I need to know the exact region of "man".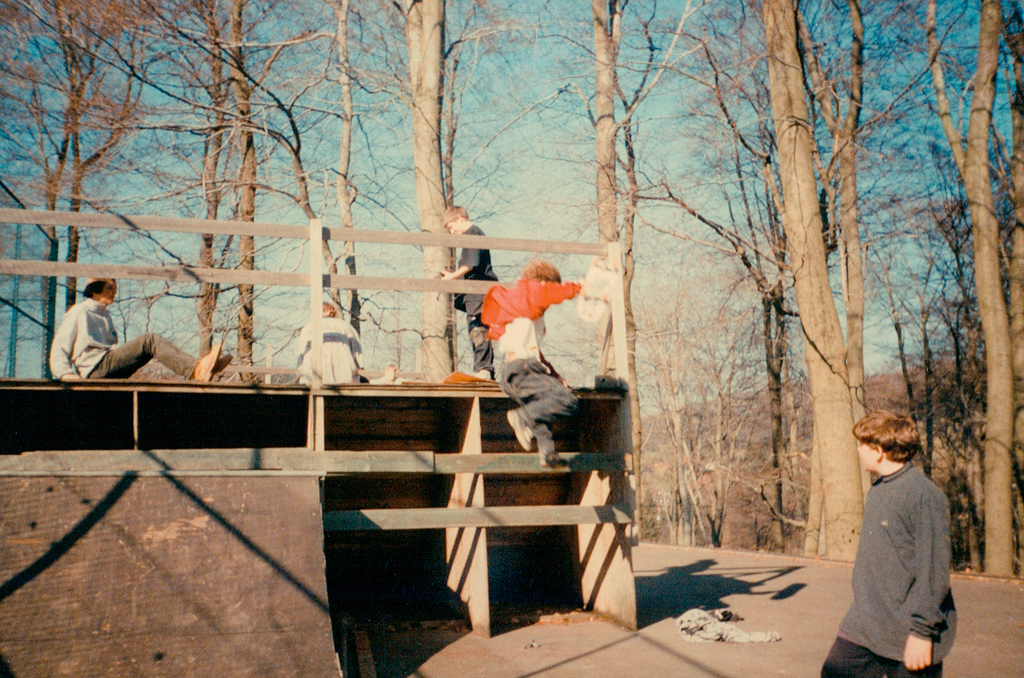
Region: box=[820, 408, 956, 677].
